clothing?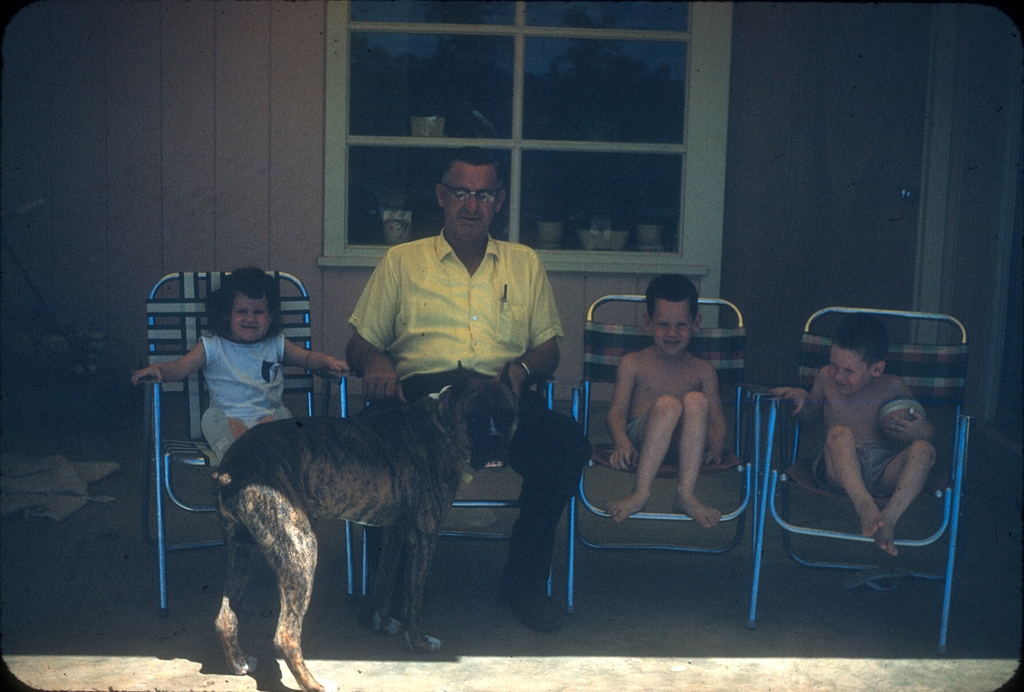
(204,333,290,430)
